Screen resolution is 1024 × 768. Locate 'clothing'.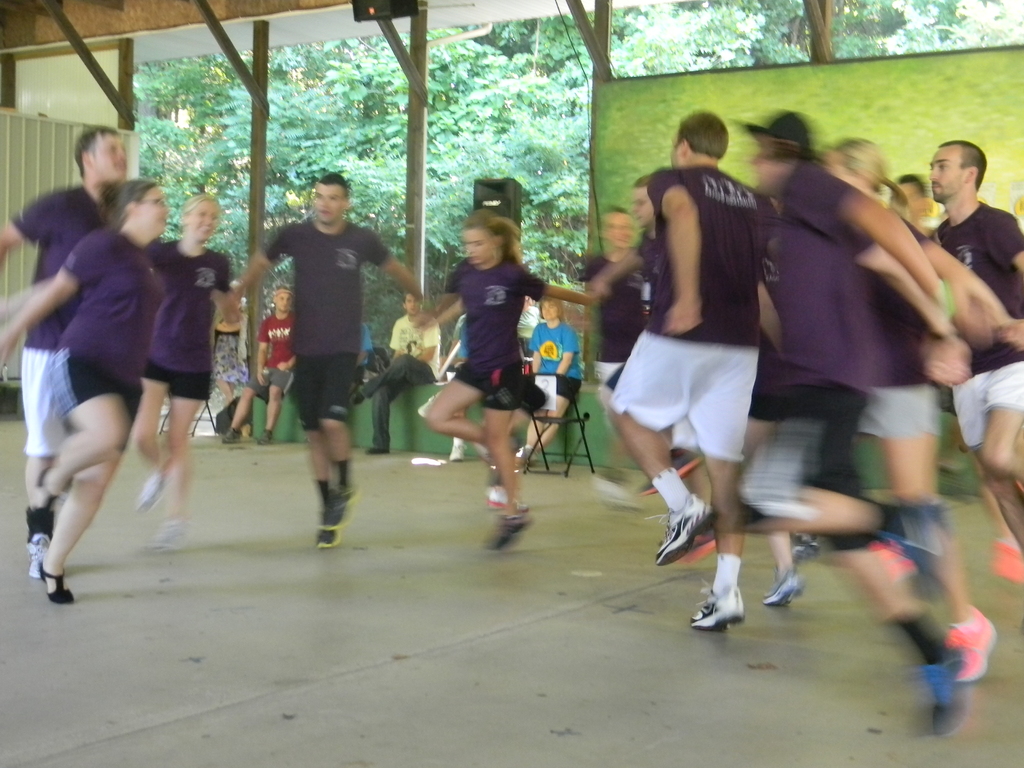
pyautogui.locateOnScreen(268, 219, 391, 433).
